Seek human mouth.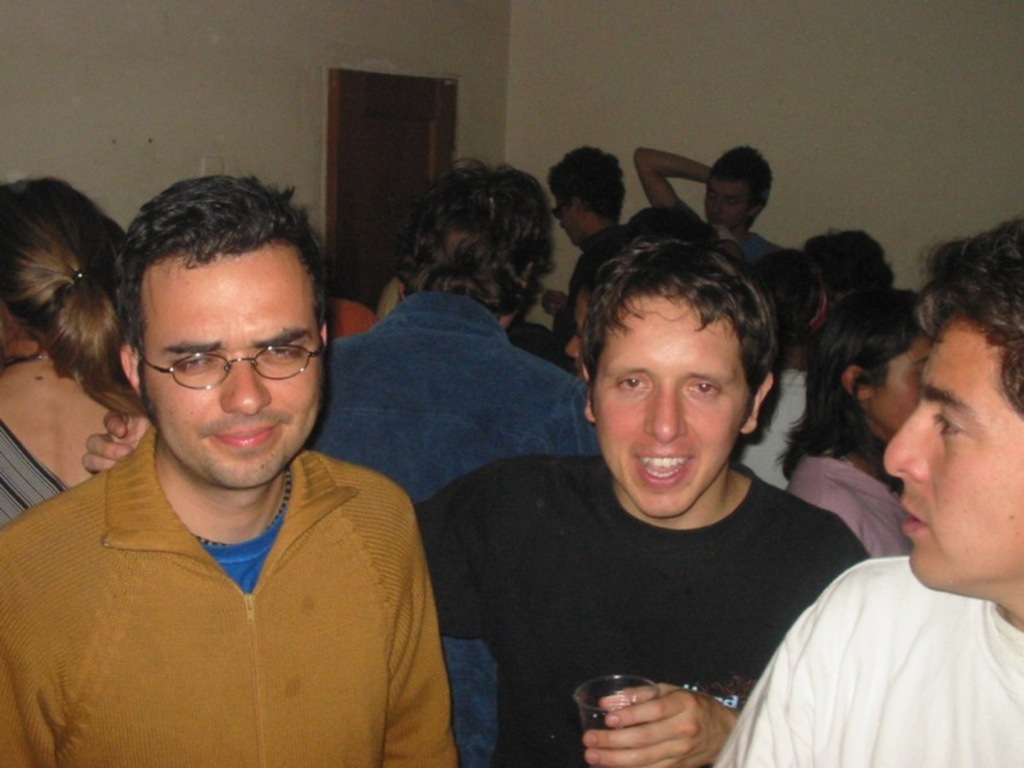
<box>216,422,283,460</box>.
